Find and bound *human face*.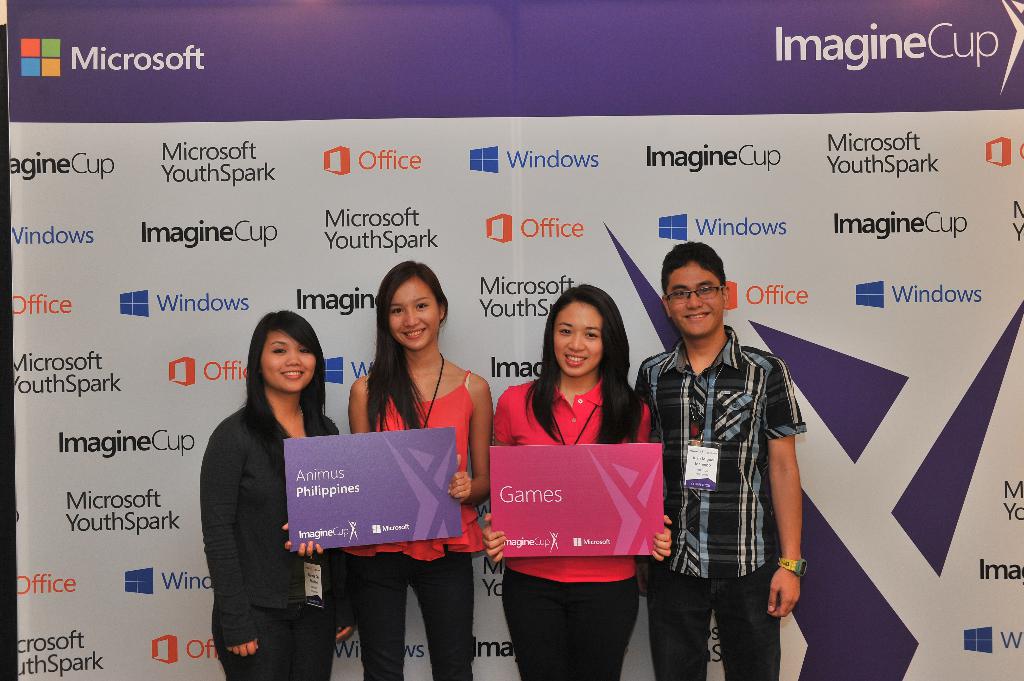
Bound: BBox(388, 278, 442, 352).
